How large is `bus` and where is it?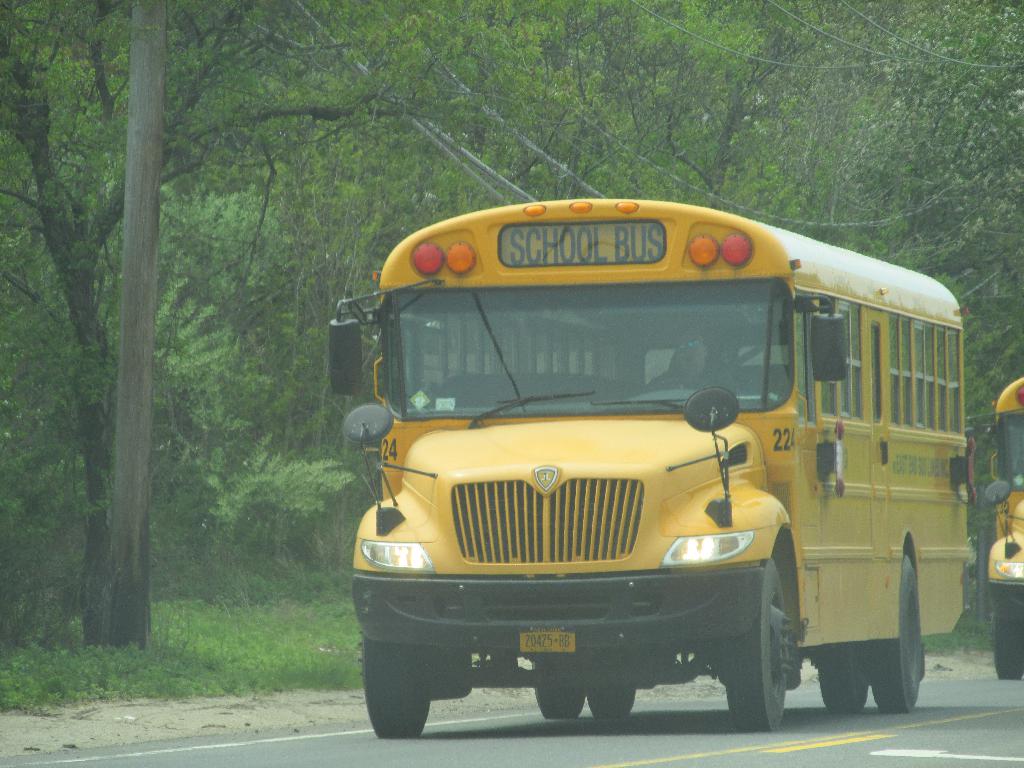
Bounding box: 982:373:1023:678.
